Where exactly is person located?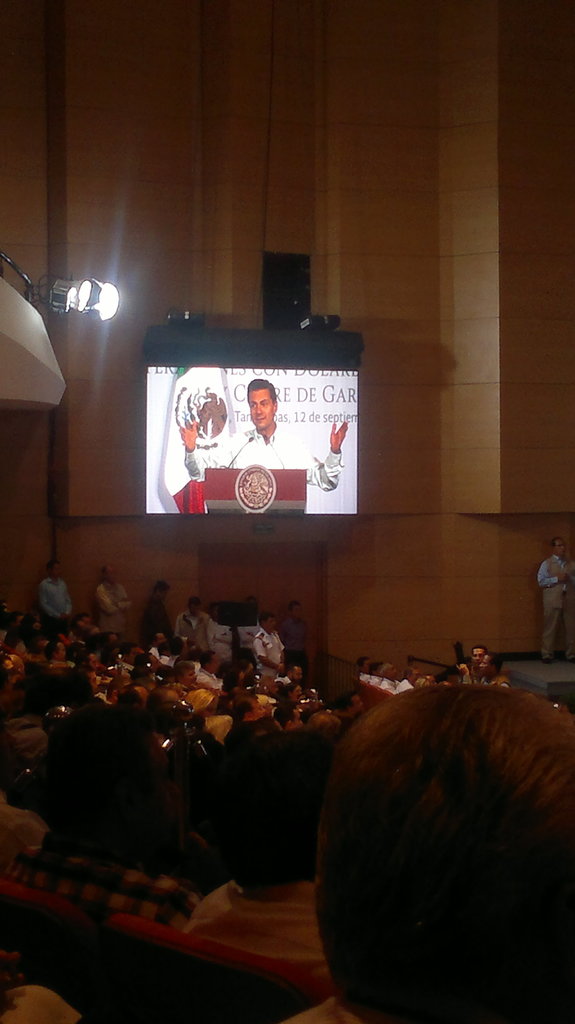
Its bounding box is [left=173, top=595, right=215, bottom=660].
